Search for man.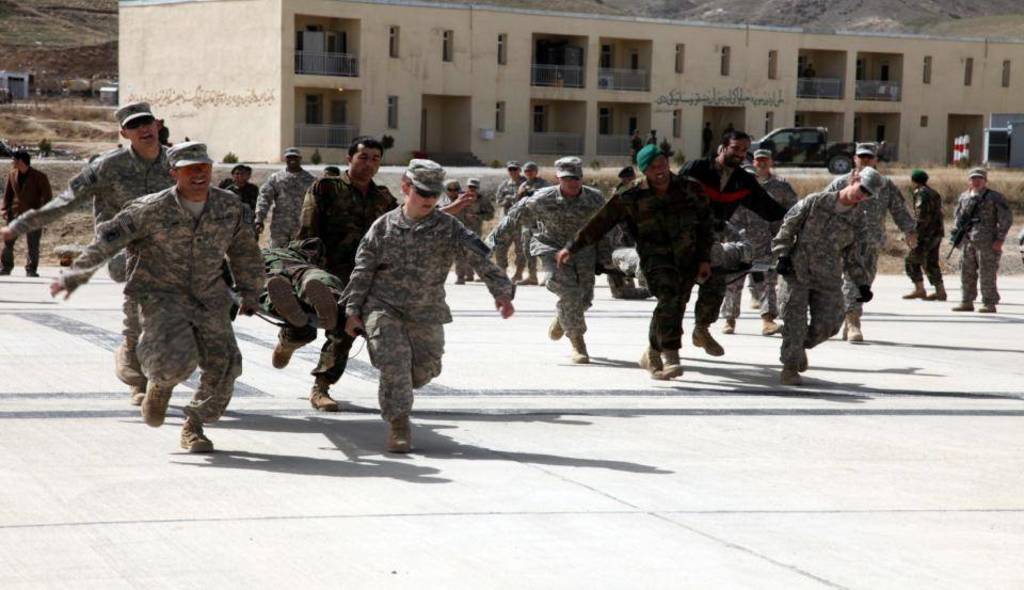
Found at BBox(258, 143, 310, 250).
